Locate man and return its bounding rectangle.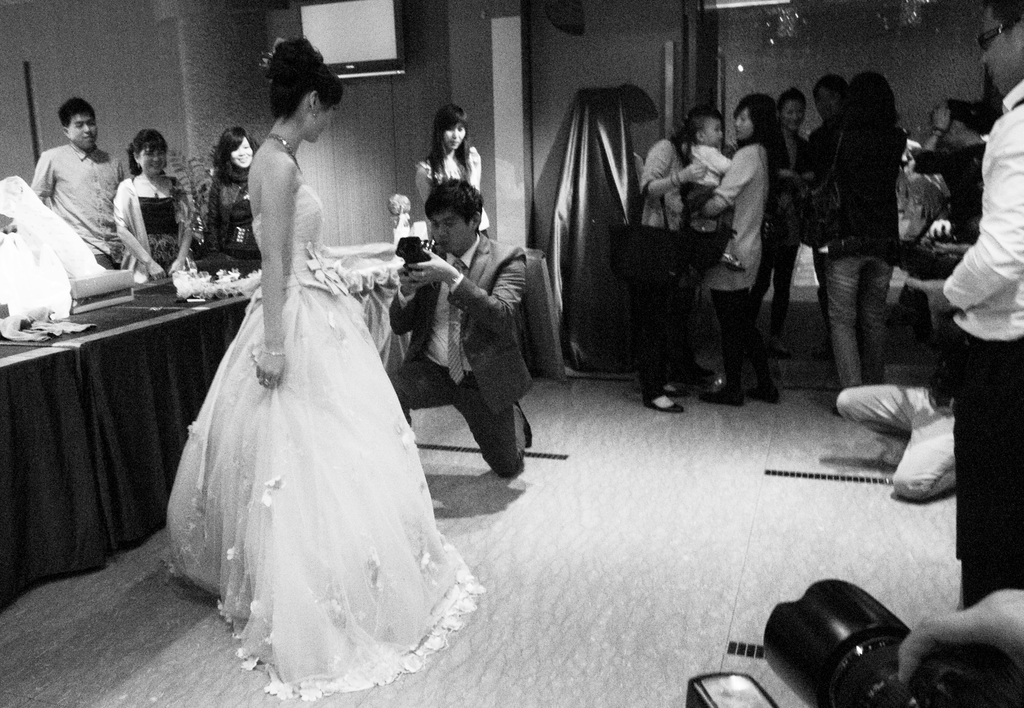
834:359:959:501.
